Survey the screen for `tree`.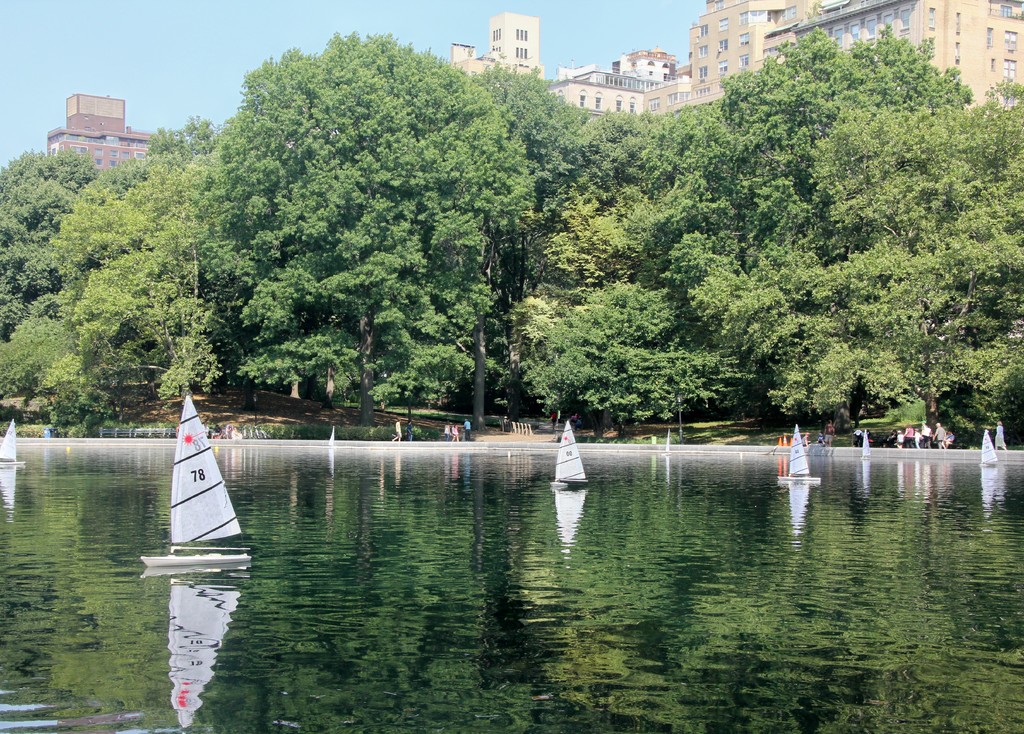
Survey found: bbox(509, 174, 735, 417).
